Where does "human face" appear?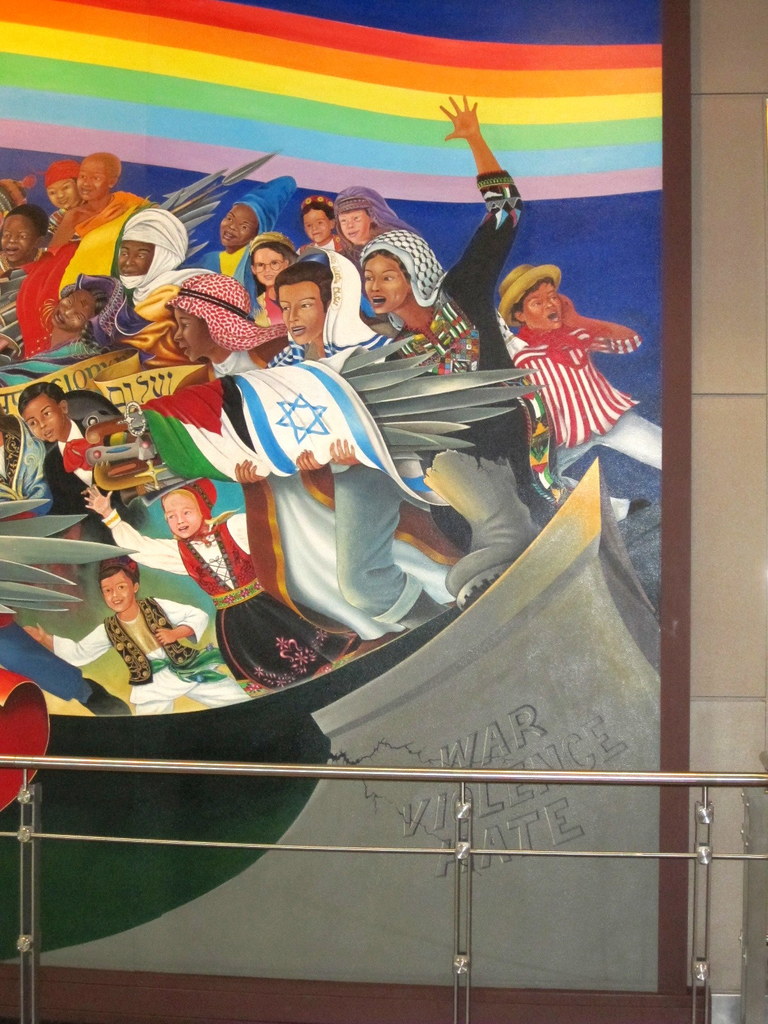
Appears at [276,279,325,347].
